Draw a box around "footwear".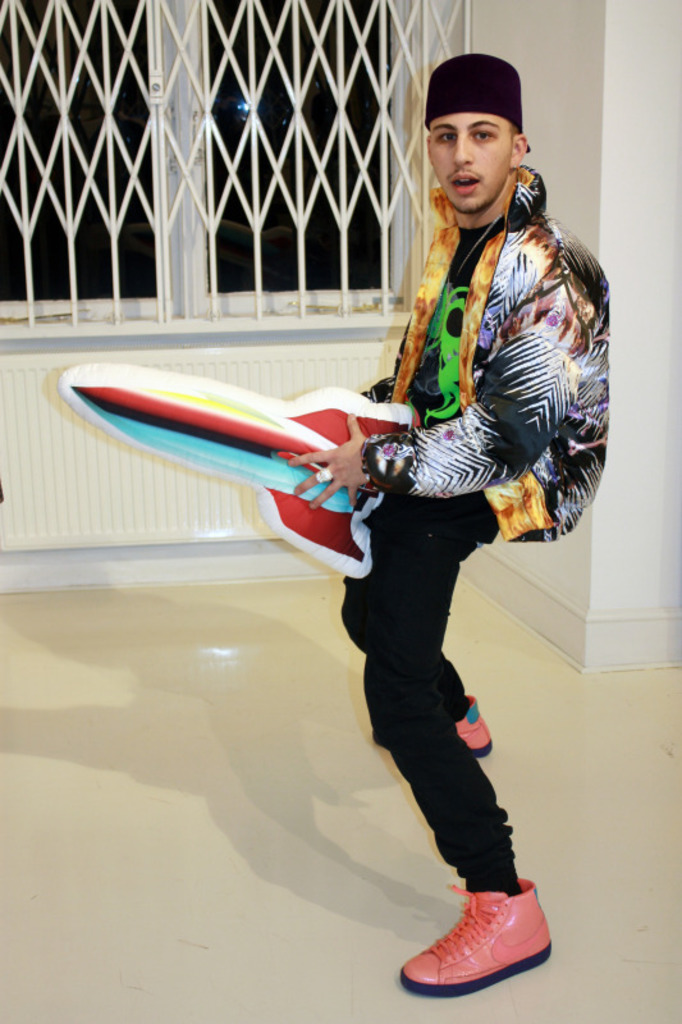
left=454, top=691, right=493, bottom=760.
